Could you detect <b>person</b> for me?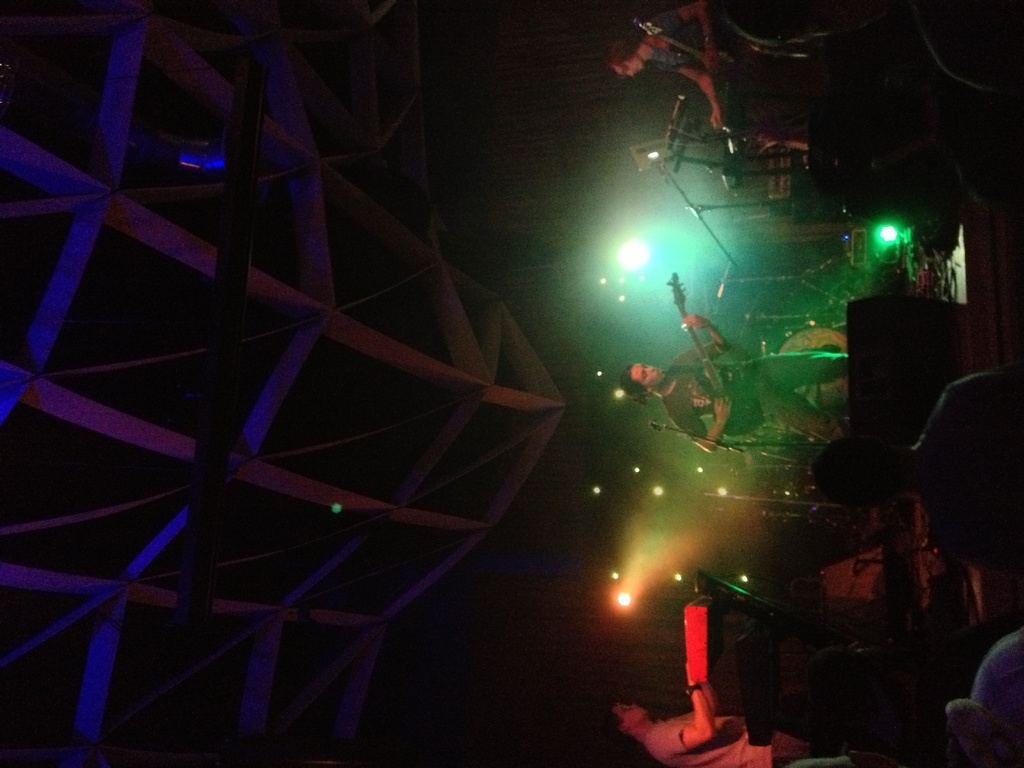
Detection result: x1=600, y1=678, x2=884, y2=767.
